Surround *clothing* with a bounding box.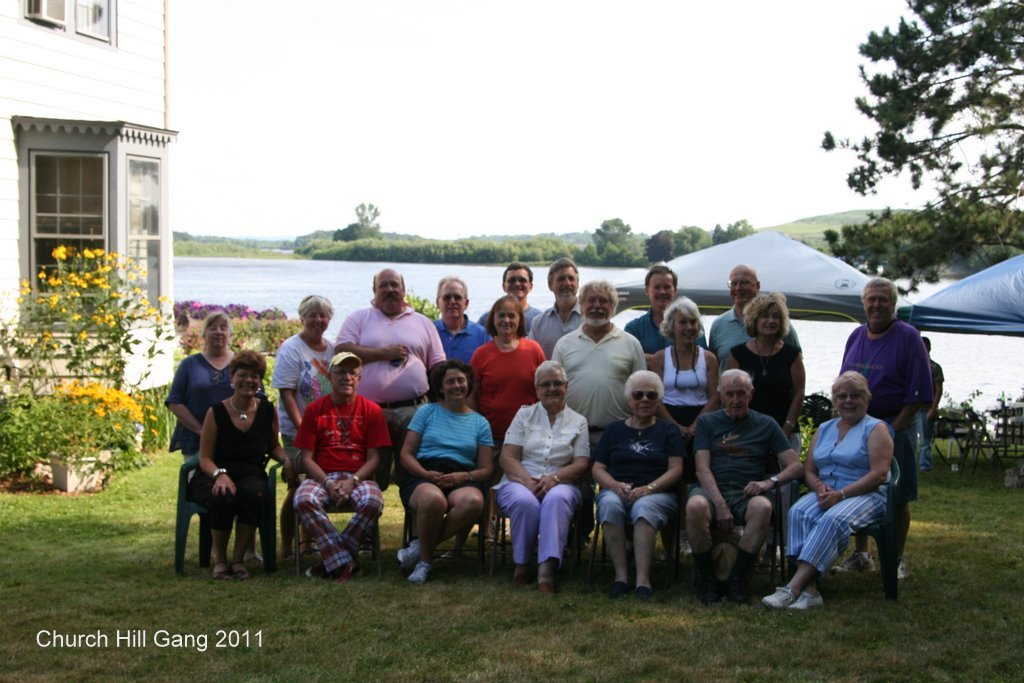
Rect(405, 397, 495, 503).
